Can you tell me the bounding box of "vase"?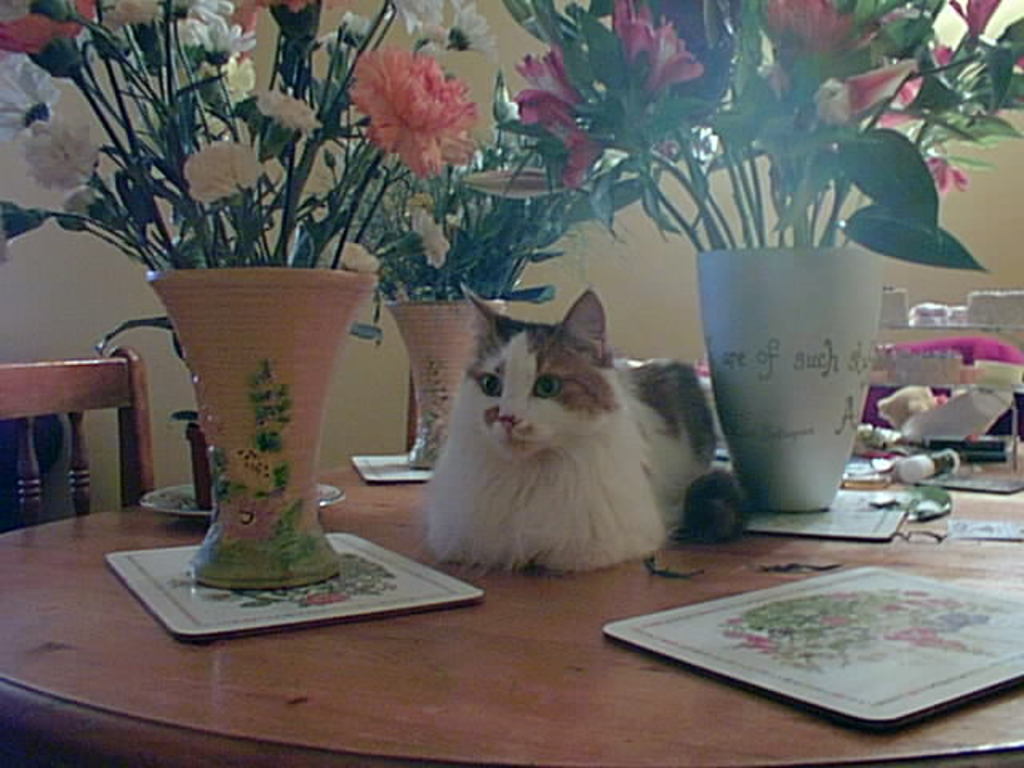
box=[146, 259, 379, 589].
